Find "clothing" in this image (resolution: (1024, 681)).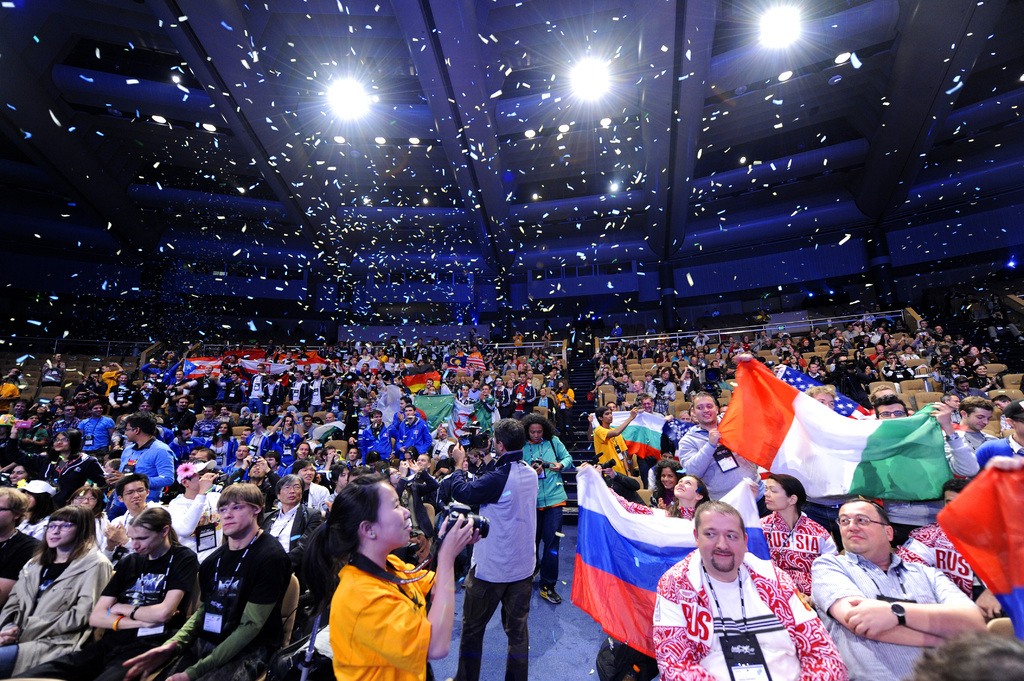
x1=202, y1=437, x2=246, y2=465.
